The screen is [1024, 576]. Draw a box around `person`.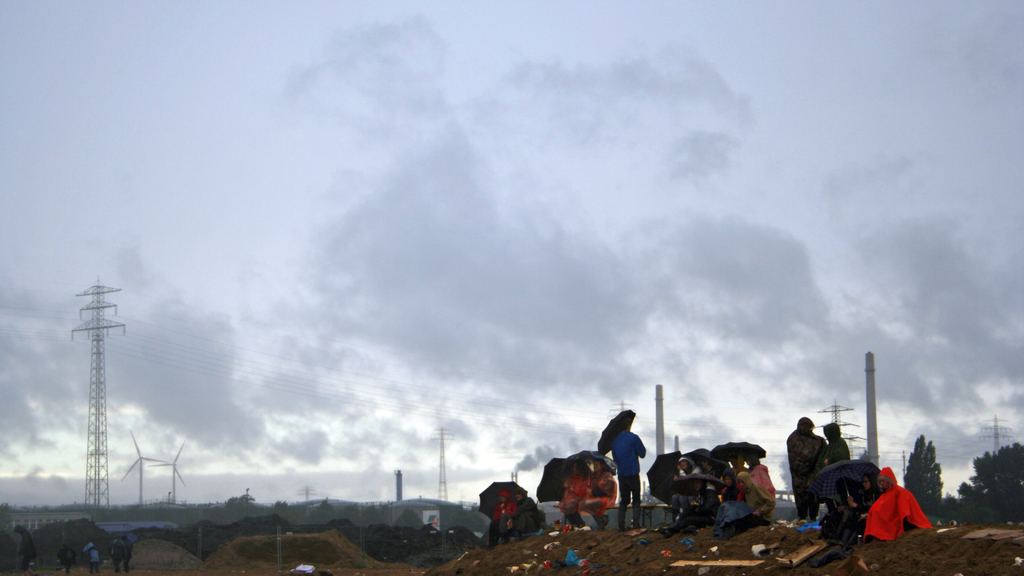
599,412,645,528.
